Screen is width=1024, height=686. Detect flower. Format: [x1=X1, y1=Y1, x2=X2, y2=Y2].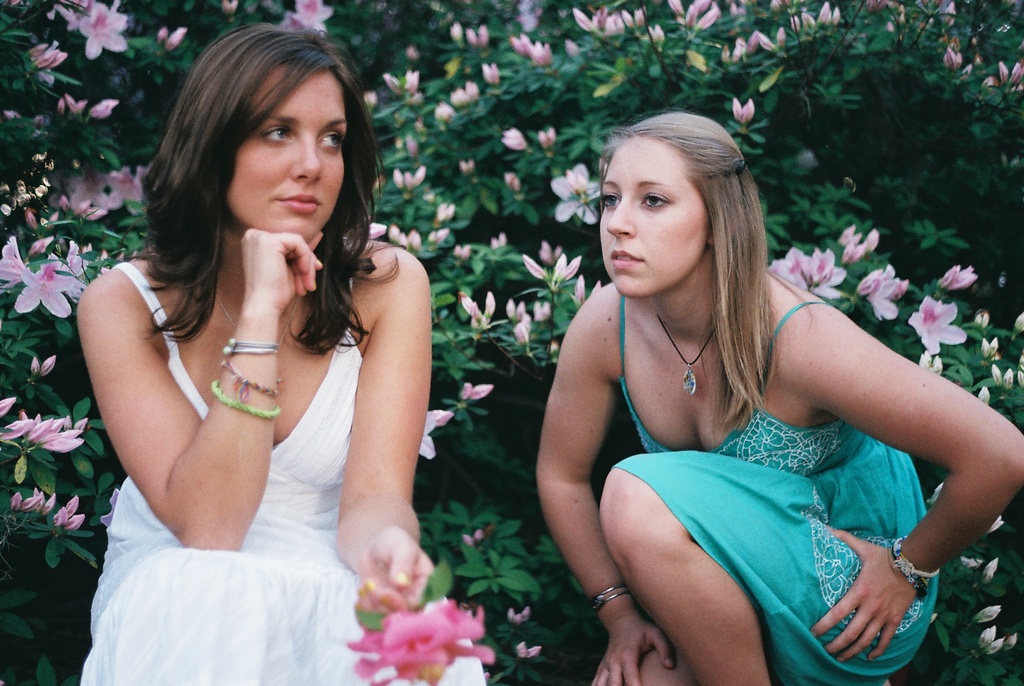
[x1=910, y1=282, x2=980, y2=367].
